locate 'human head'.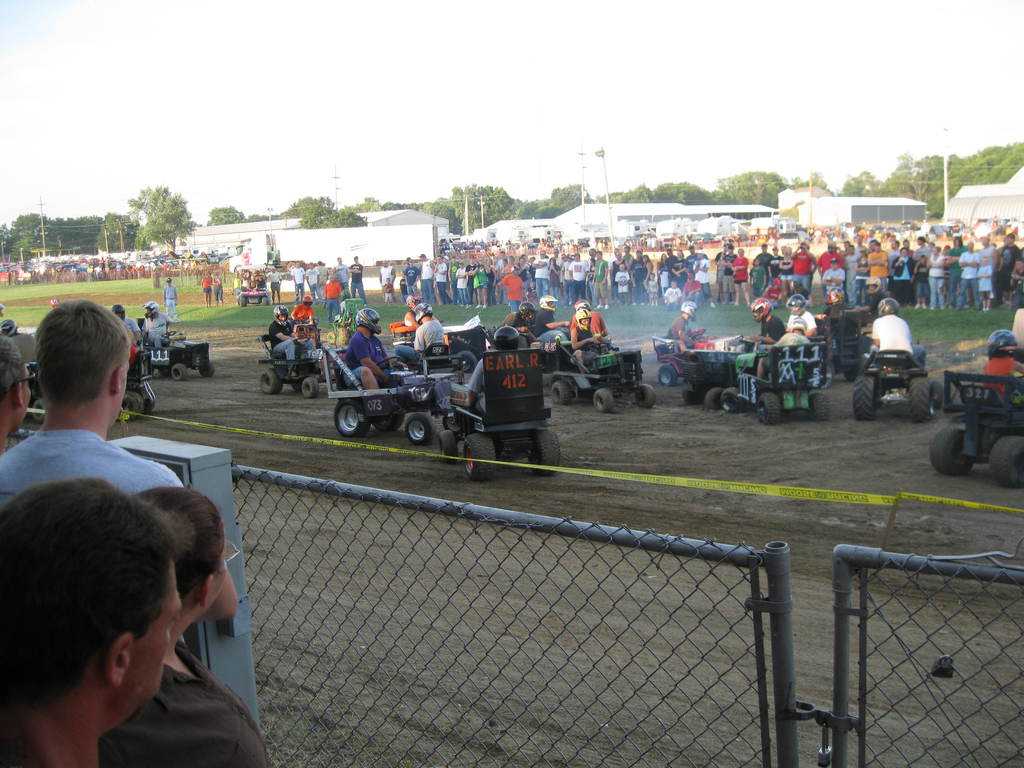
Bounding box: <box>536,294,555,315</box>.
